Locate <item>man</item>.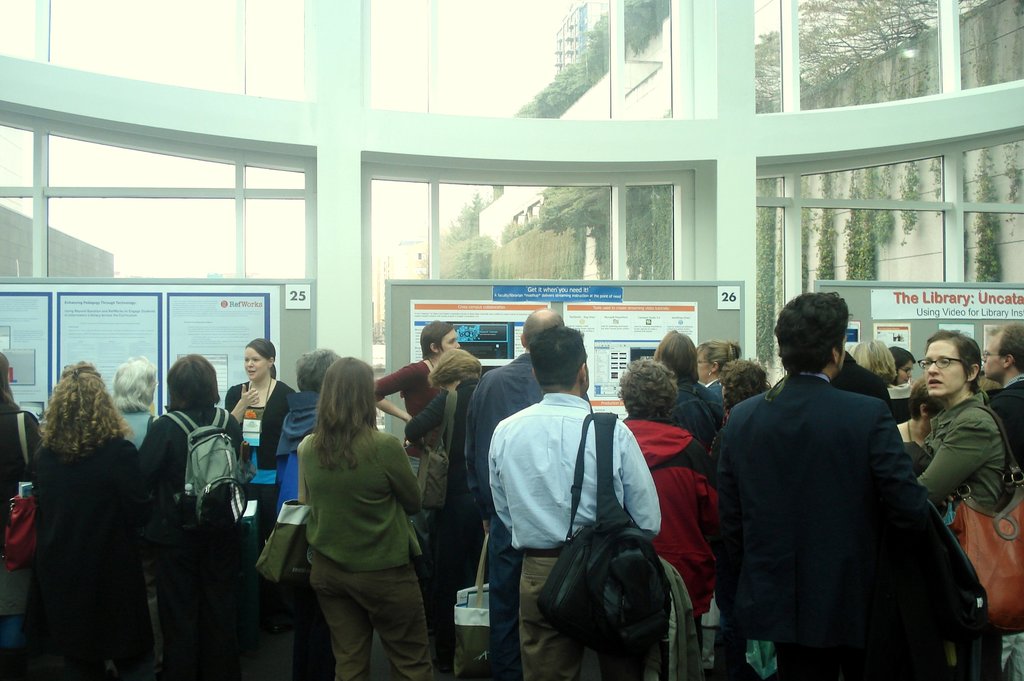
Bounding box: 484, 328, 661, 680.
